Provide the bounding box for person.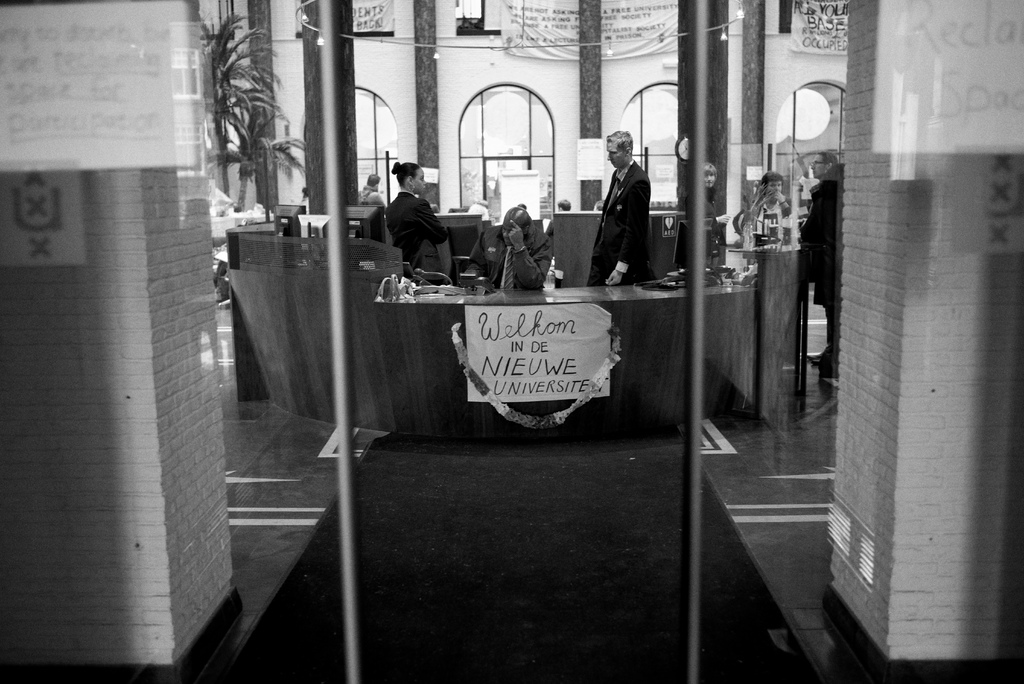
l=797, t=152, r=840, b=367.
